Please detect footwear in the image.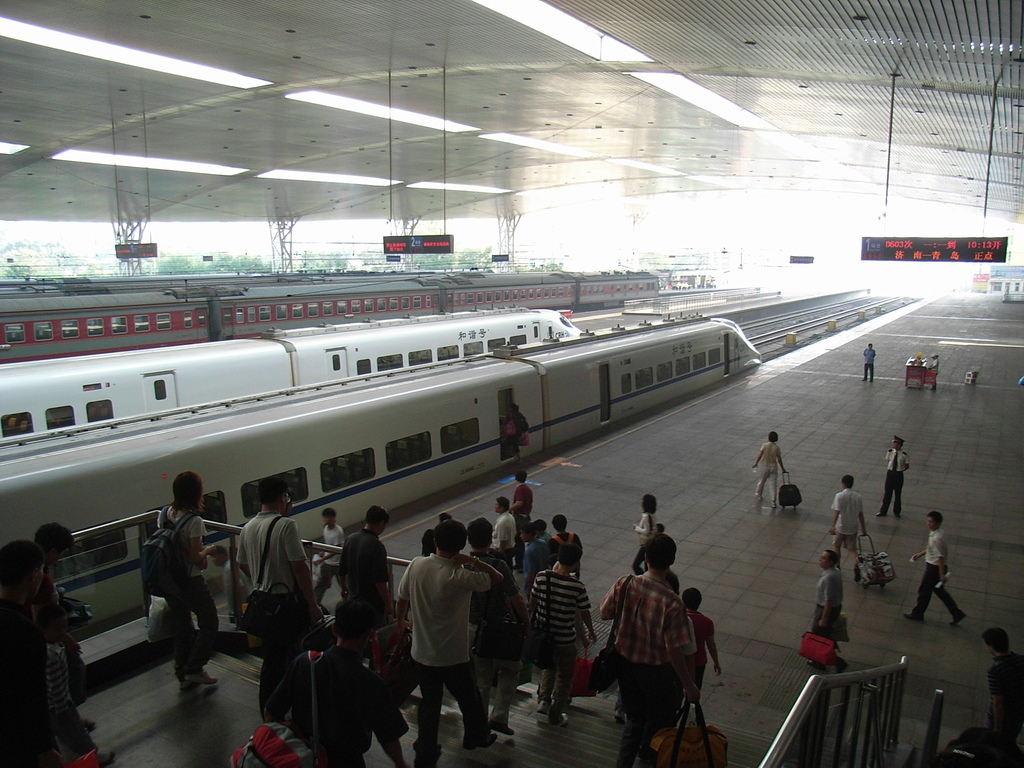
(x1=874, y1=510, x2=887, y2=517).
